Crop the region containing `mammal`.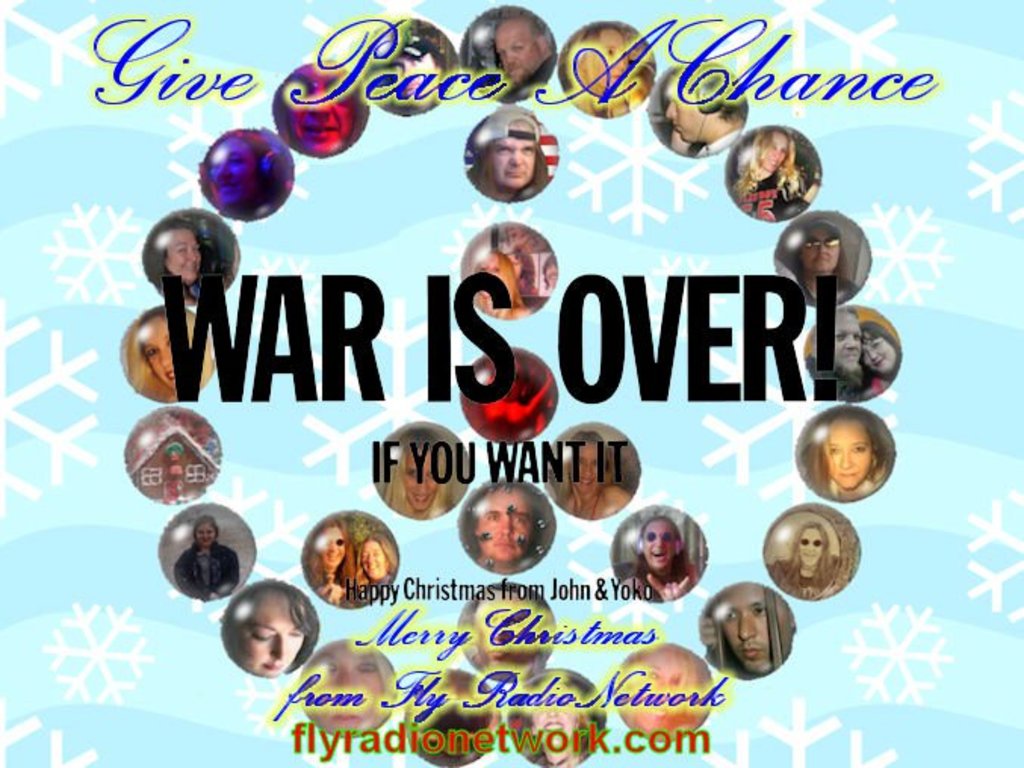
Crop region: locate(635, 652, 711, 735).
